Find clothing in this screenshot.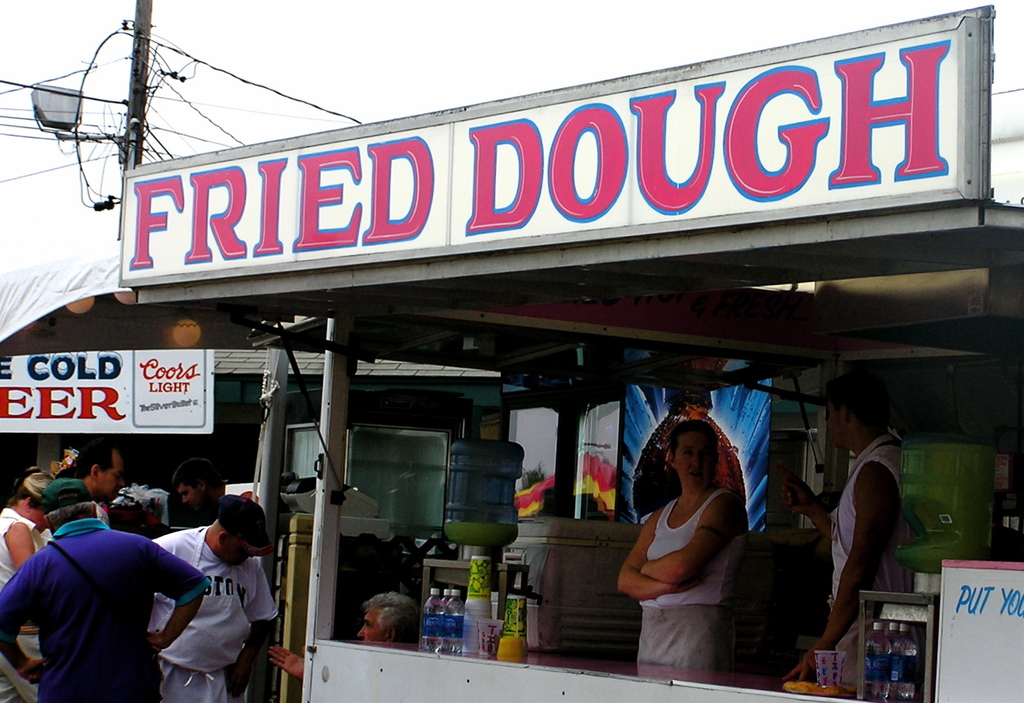
The bounding box for clothing is locate(140, 522, 290, 702).
